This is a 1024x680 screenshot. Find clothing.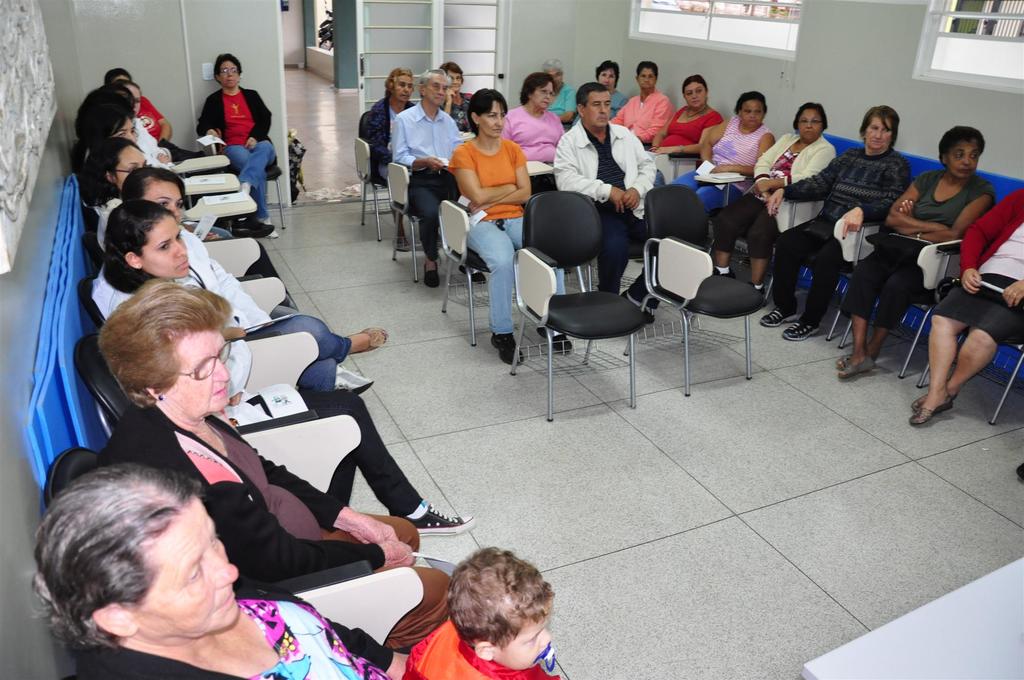
Bounding box: 441 91 481 131.
